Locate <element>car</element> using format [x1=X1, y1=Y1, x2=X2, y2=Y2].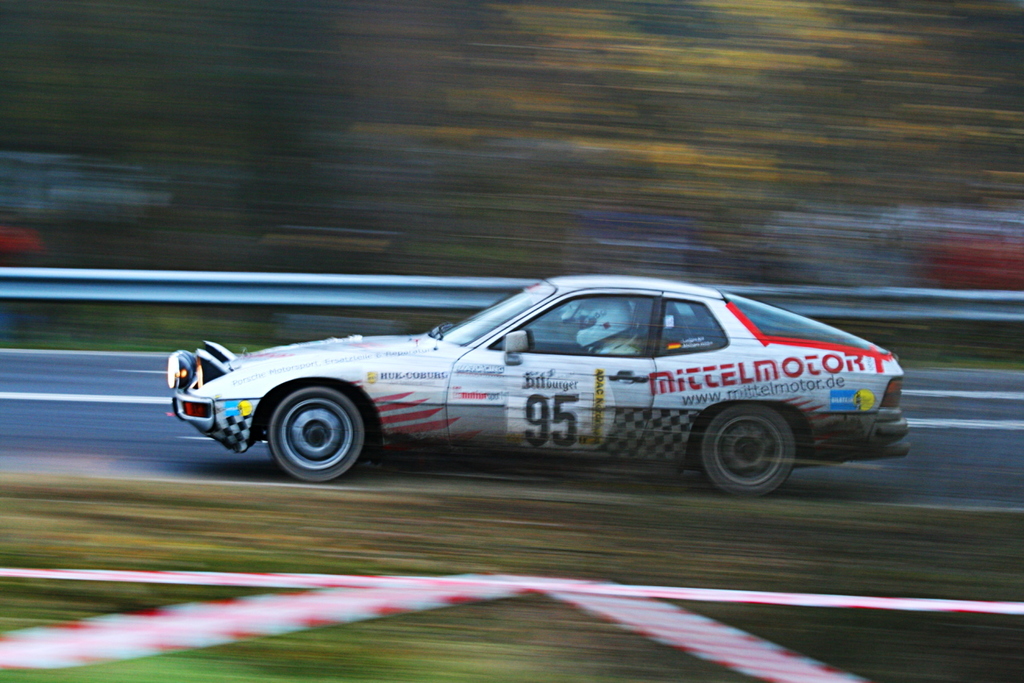
[x1=162, y1=274, x2=907, y2=494].
